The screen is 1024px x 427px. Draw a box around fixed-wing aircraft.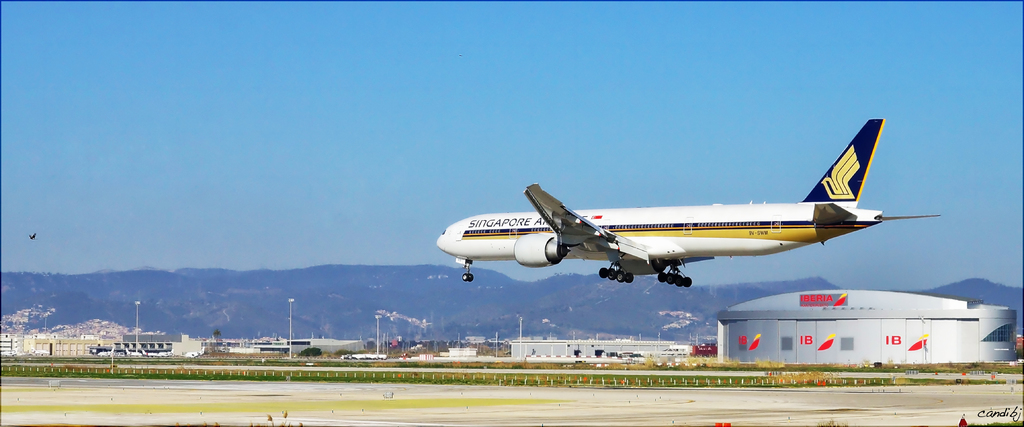
[left=96, top=346, right=115, bottom=358].
